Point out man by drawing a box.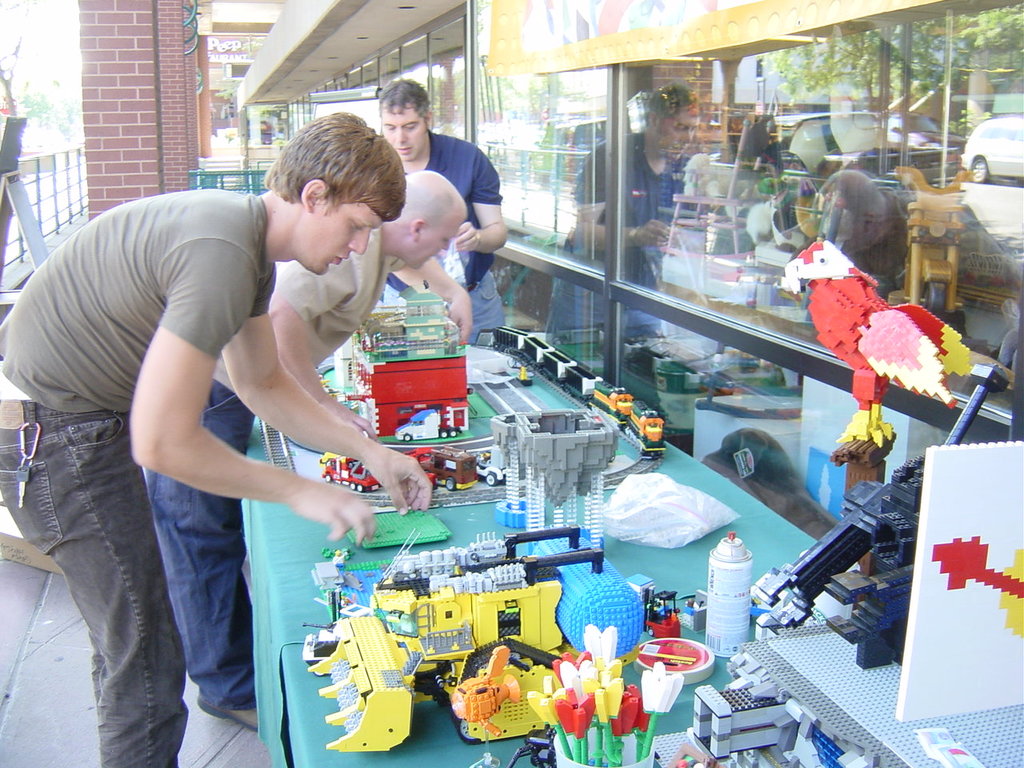
[x1=146, y1=170, x2=478, y2=734].
